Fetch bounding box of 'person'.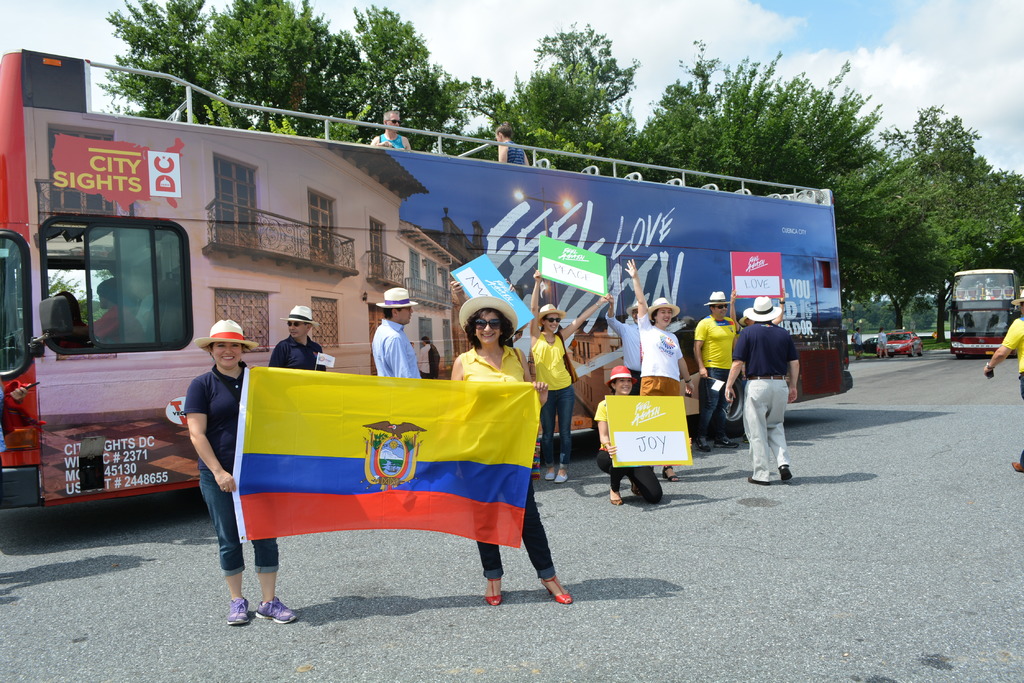
Bbox: bbox(182, 319, 300, 625).
